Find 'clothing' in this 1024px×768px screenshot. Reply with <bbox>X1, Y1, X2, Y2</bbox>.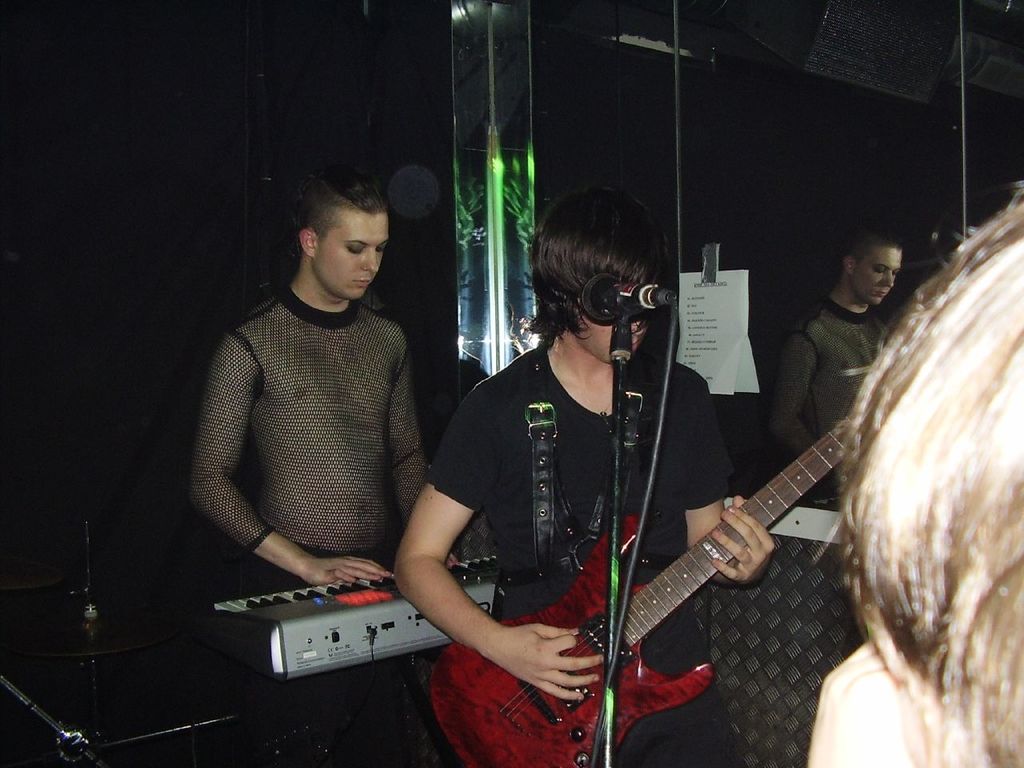
<bbox>770, 286, 887, 503</bbox>.
